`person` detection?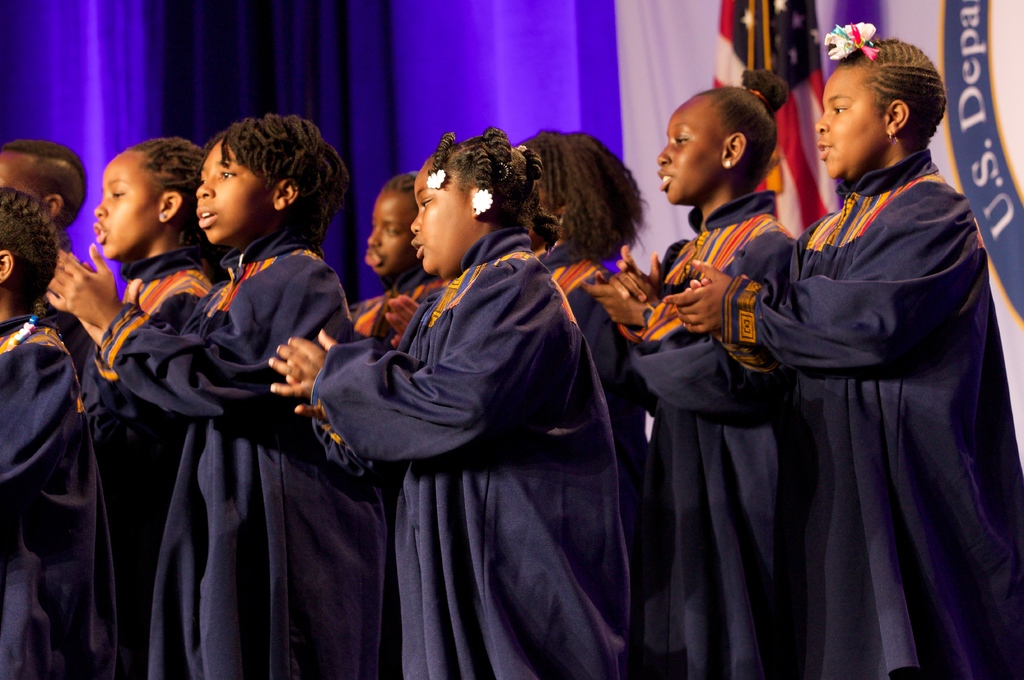
detection(0, 140, 117, 679)
